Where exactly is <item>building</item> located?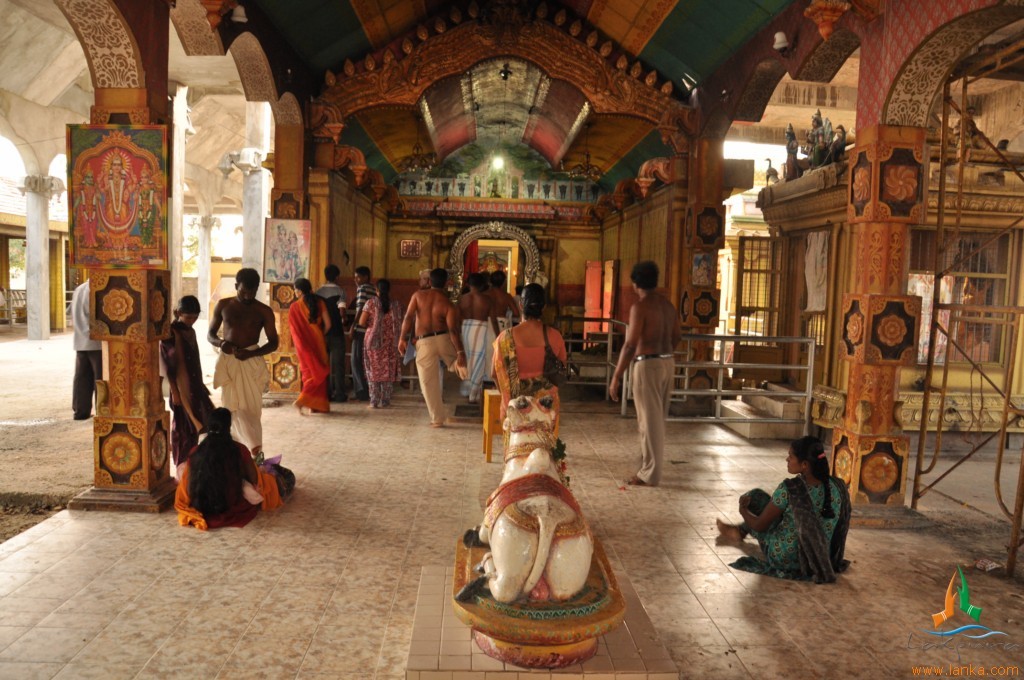
Its bounding box is (0,0,1023,679).
